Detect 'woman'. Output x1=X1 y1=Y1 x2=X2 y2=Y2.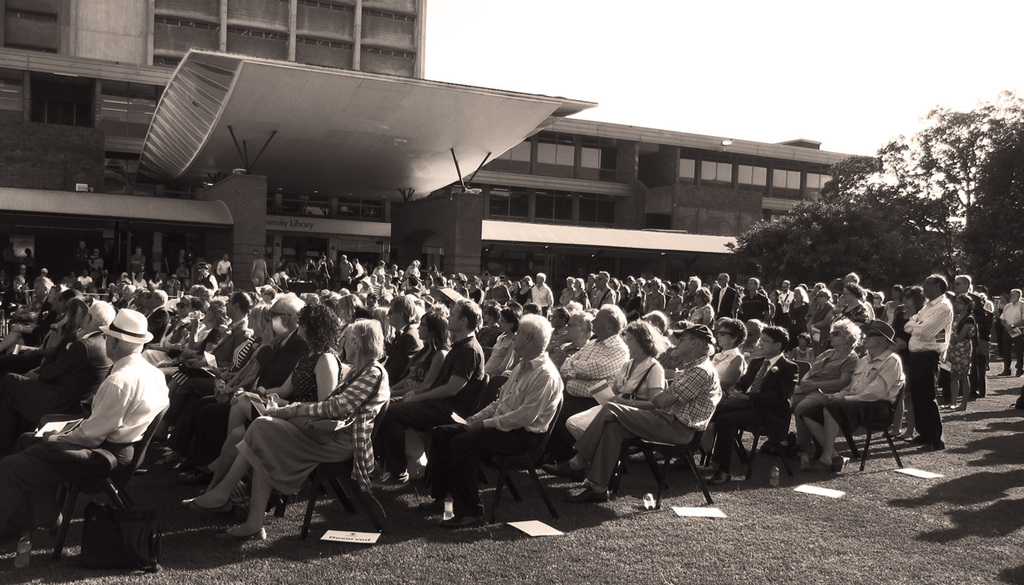
x1=181 y1=315 x2=391 y2=542.
